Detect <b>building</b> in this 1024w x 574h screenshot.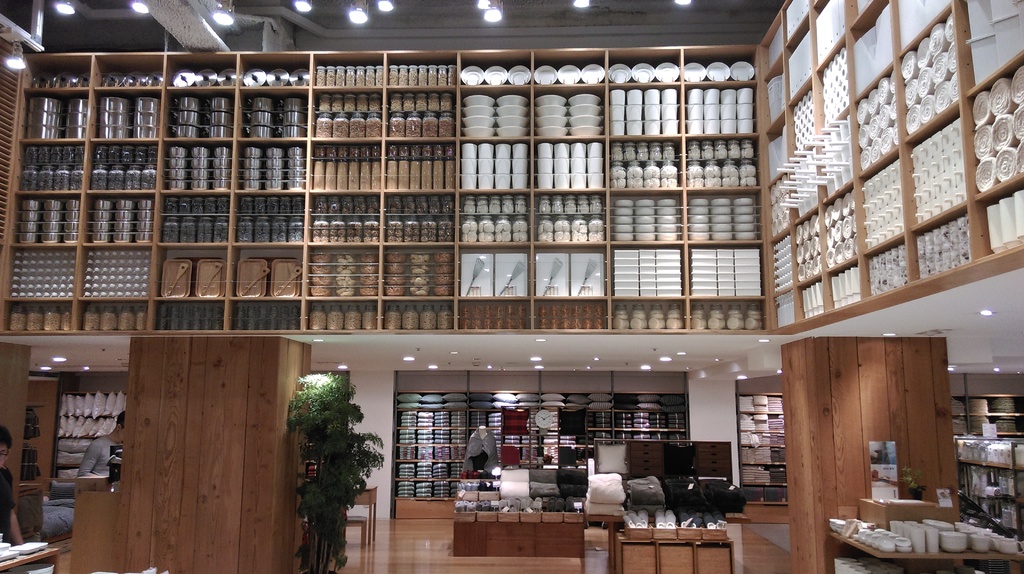
Detection: (left=0, top=0, right=1023, bottom=573).
